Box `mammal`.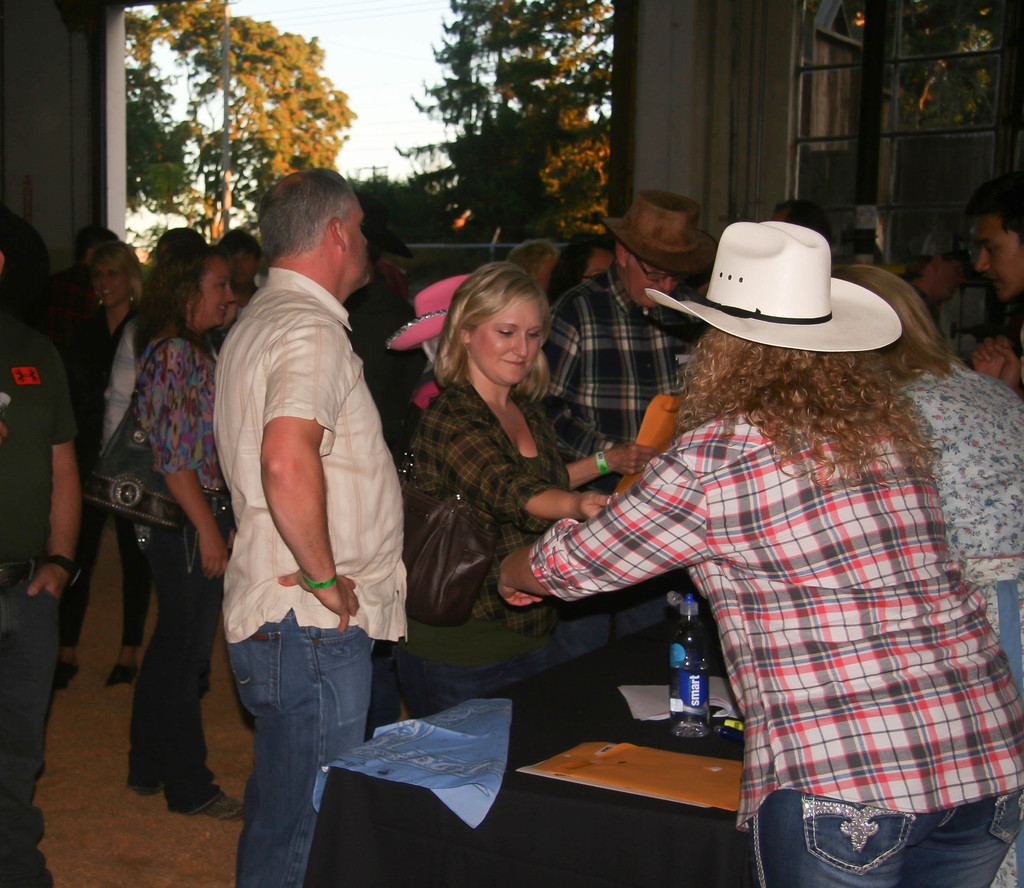
left=38, top=223, right=124, bottom=409.
